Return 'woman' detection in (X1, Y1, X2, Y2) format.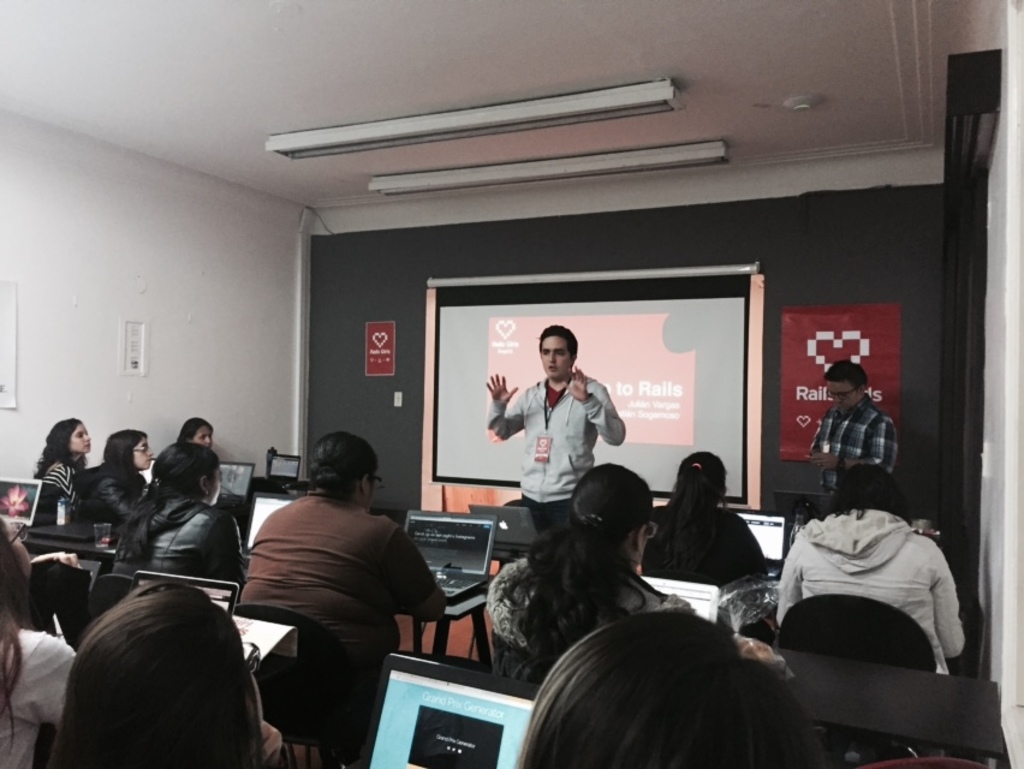
(774, 459, 970, 685).
